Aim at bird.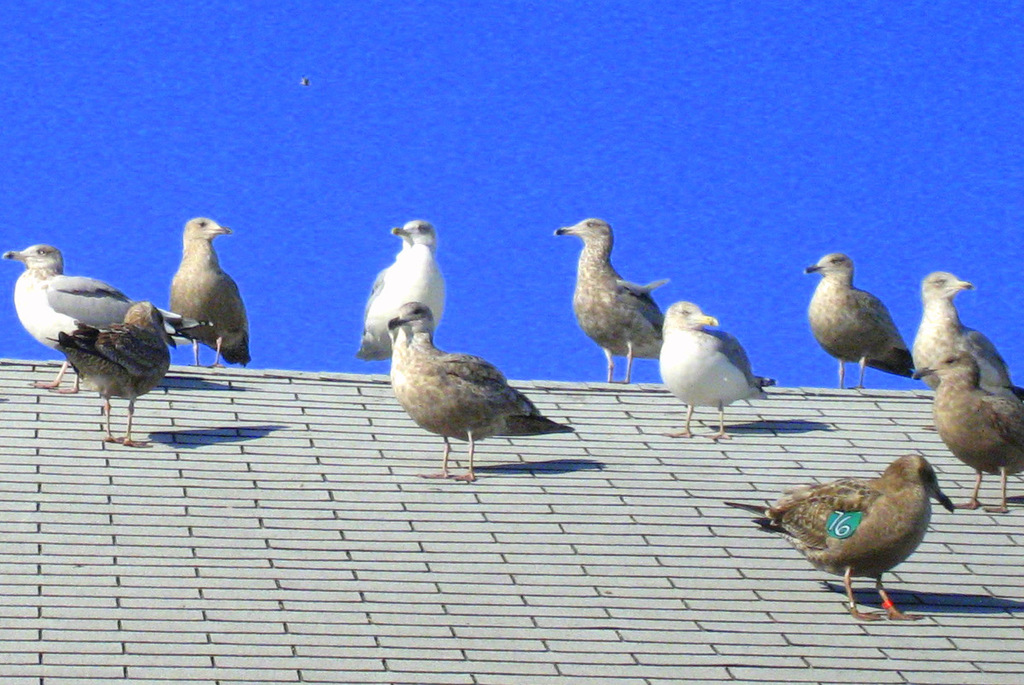
Aimed at (left=386, top=302, right=576, bottom=481).
